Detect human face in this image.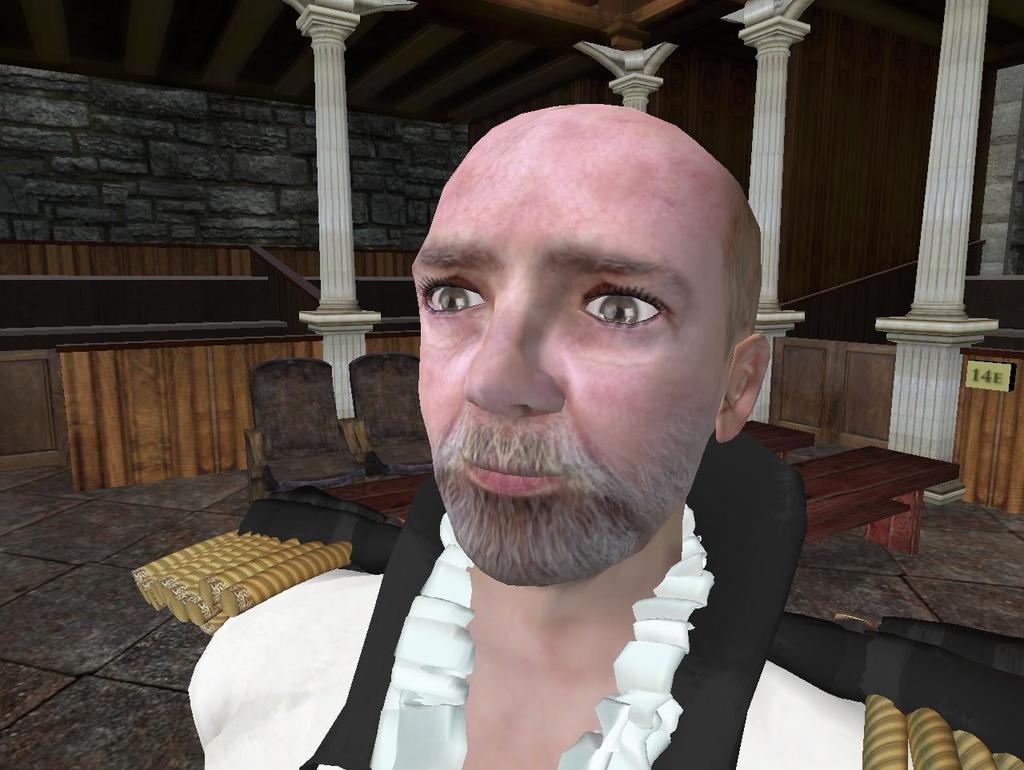
Detection: select_region(418, 146, 726, 599).
